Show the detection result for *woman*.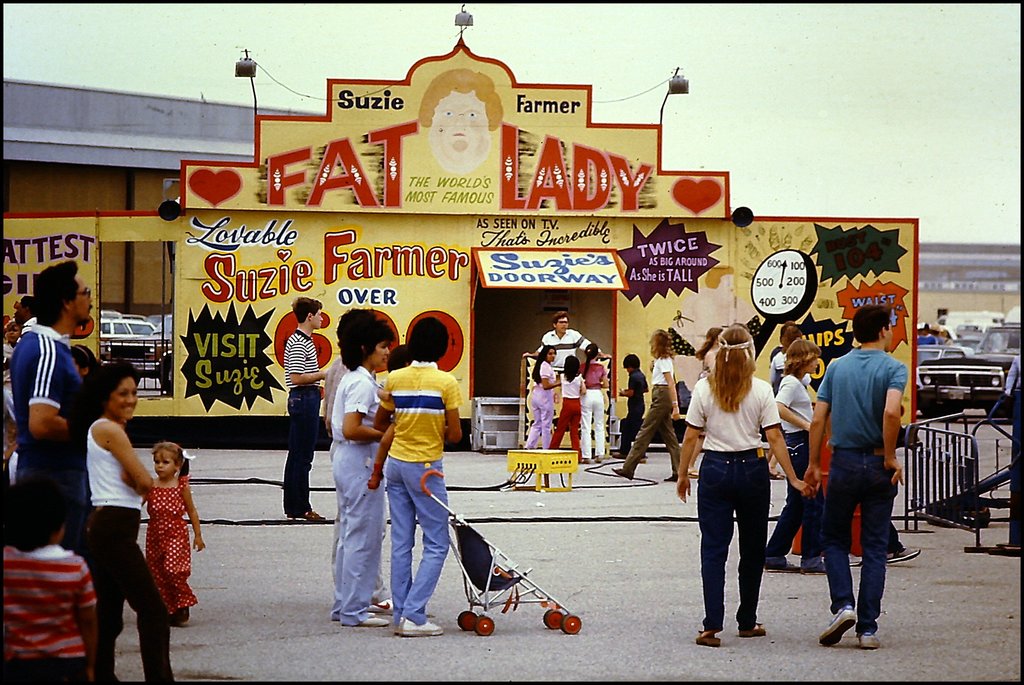
Rect(329, 316, 394, 627).
